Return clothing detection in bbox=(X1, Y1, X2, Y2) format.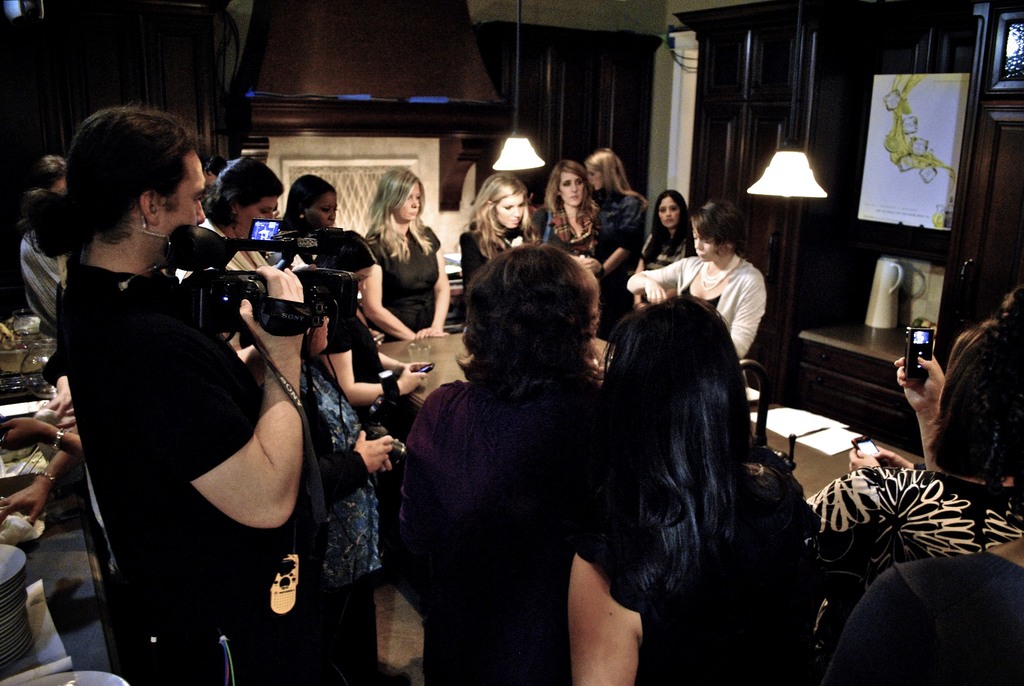
bbox=(681, 256, 760, 368).
